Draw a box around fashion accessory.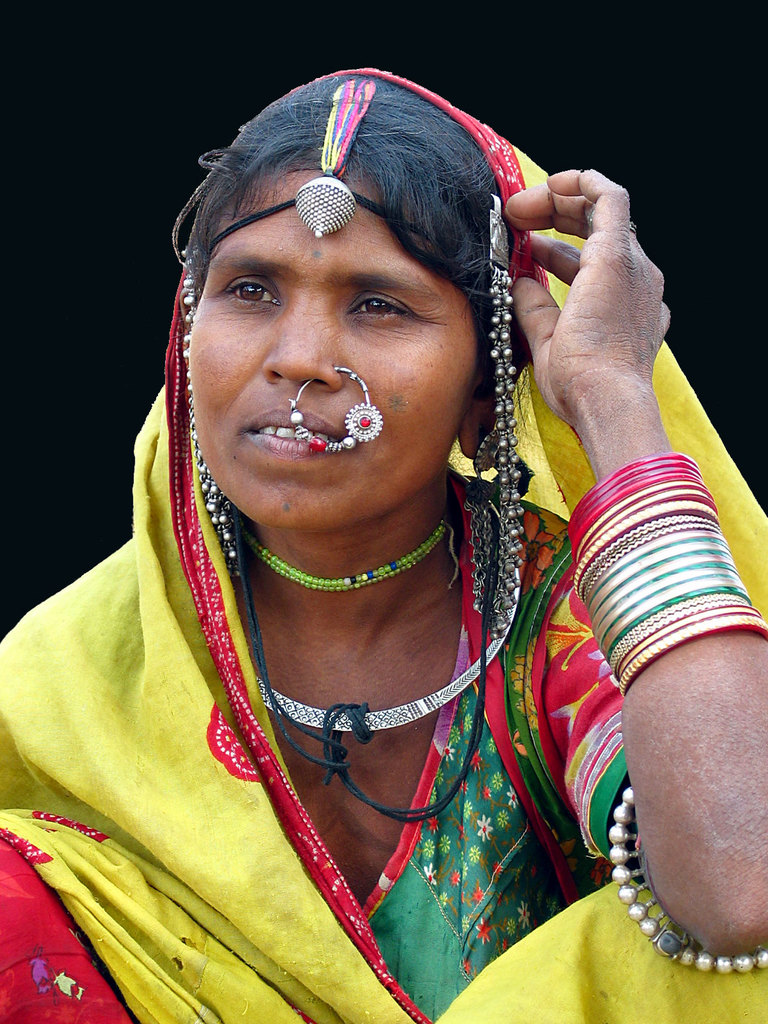
select_region(582, 204, 598, 228).
